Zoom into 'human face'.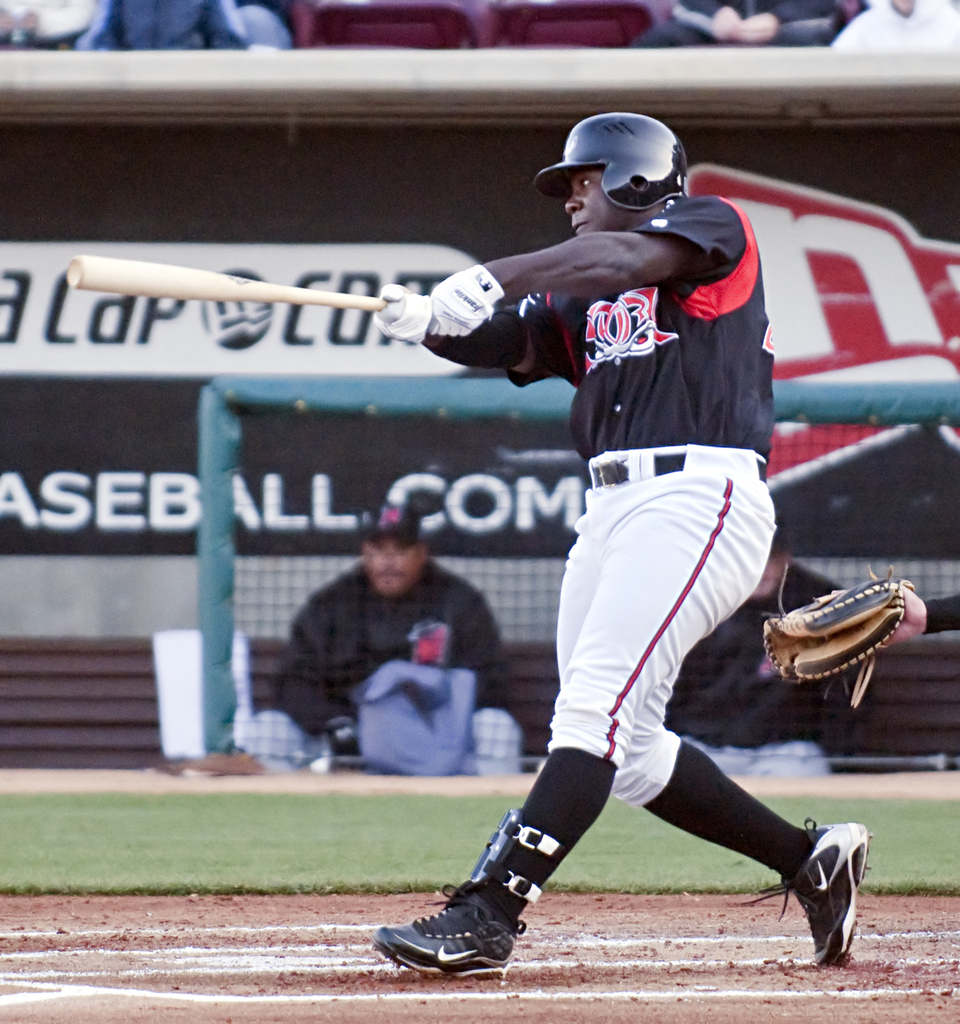
Zoom target: <region>364, 534, 418, 595</region>.
